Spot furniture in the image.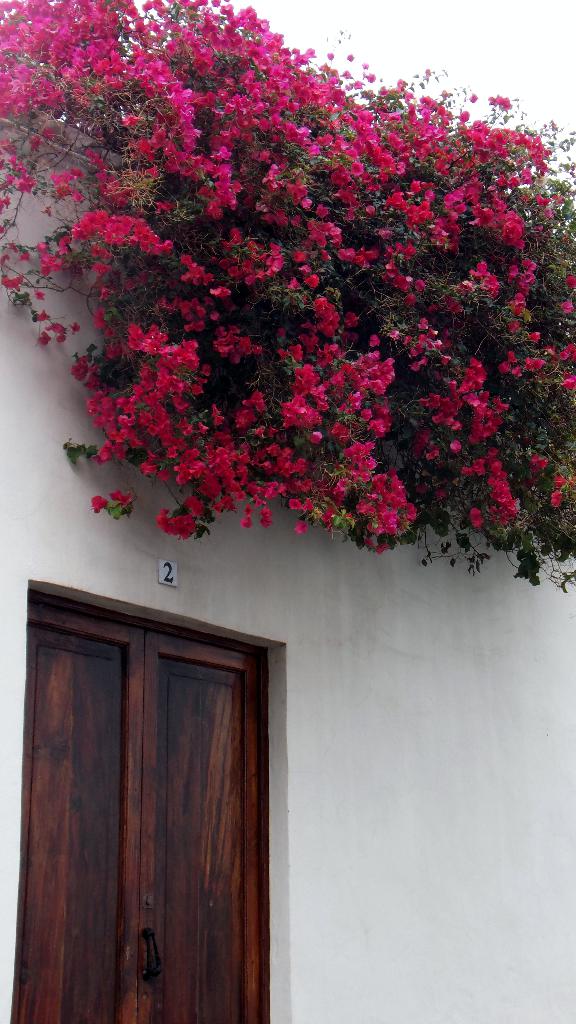
furniture found at (left=8, top=575, right=288, bottom=1023).
